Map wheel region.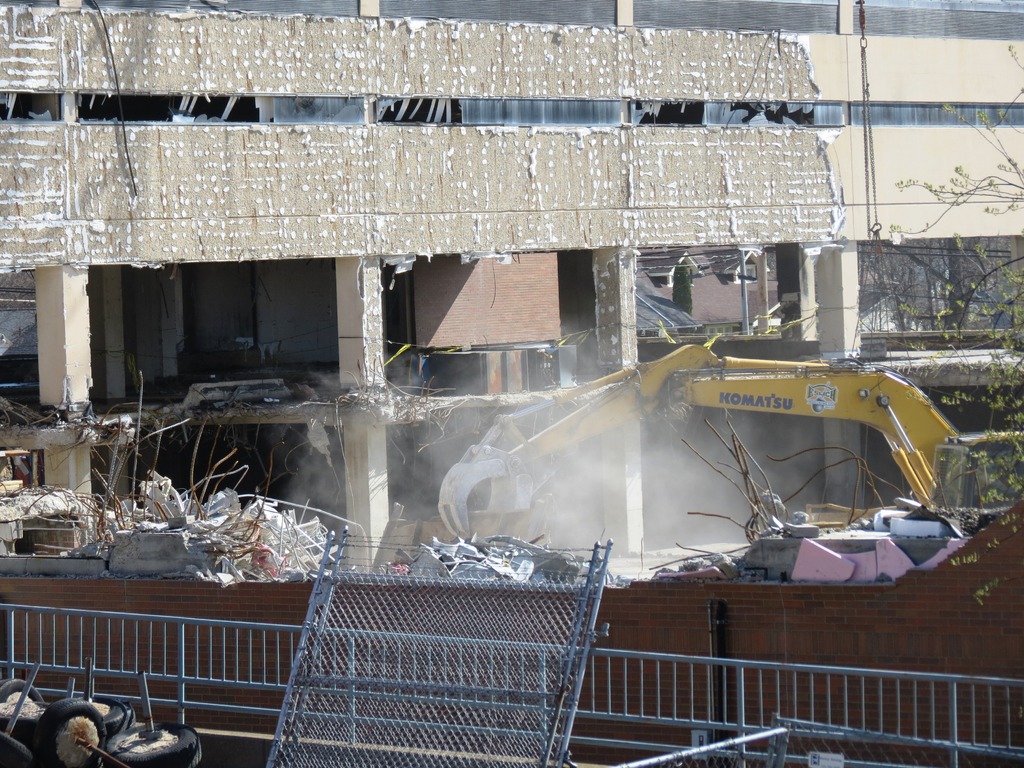
Mapped to {"x1": 88, "y1": 693, "x2": 123, "y2": 722}.
